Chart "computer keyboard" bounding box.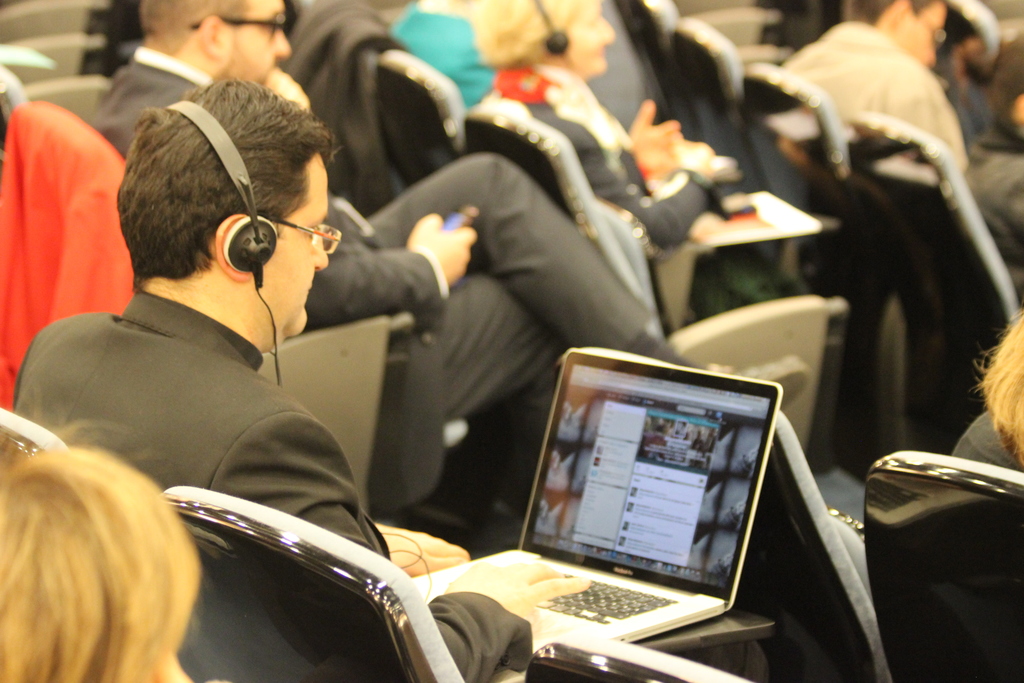
Charted: box(532, 572, 678, 623).
